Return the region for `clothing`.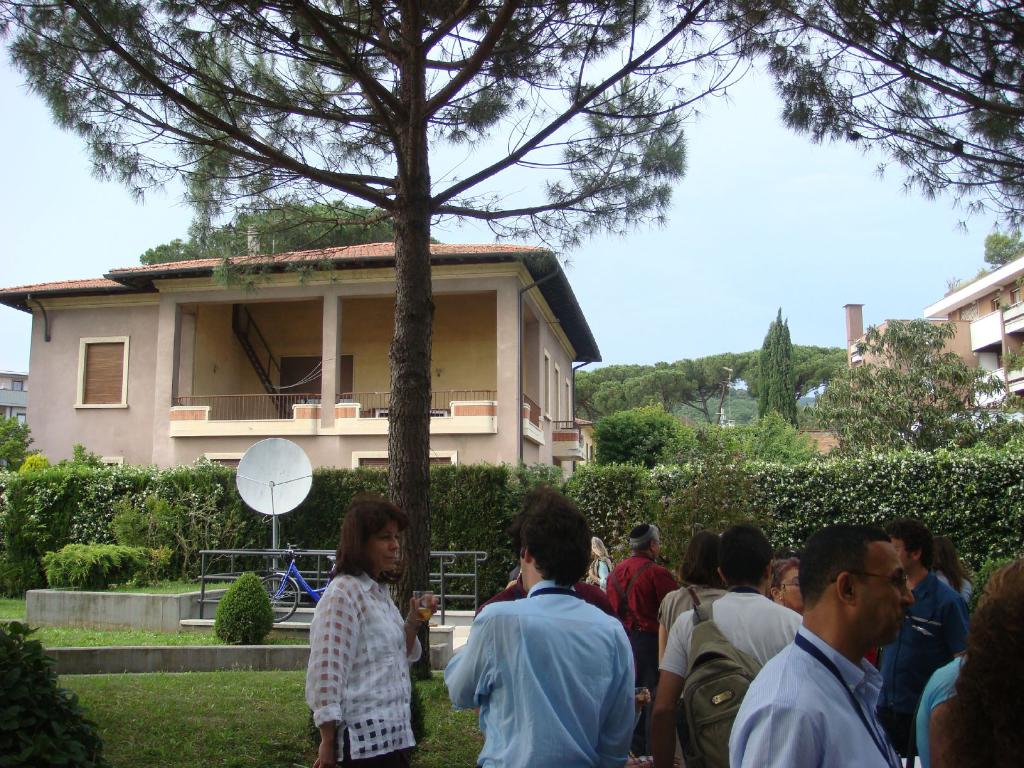
pyautogui.locateOnScreen(712, 621, 904, 767).
